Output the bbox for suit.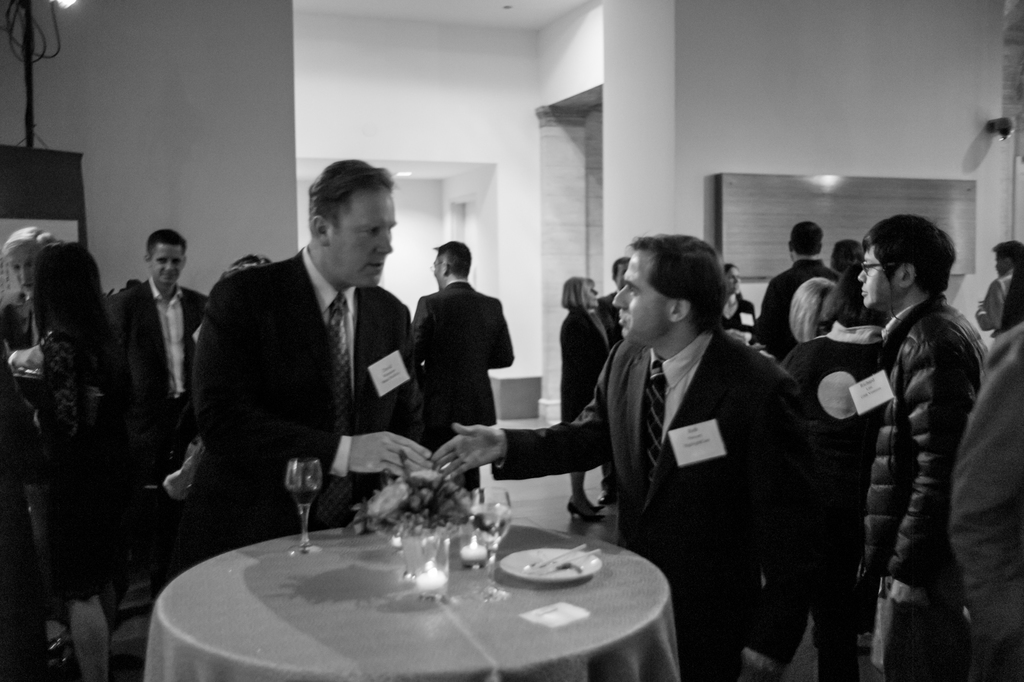
l=563, t=308, r=611, b=422.
